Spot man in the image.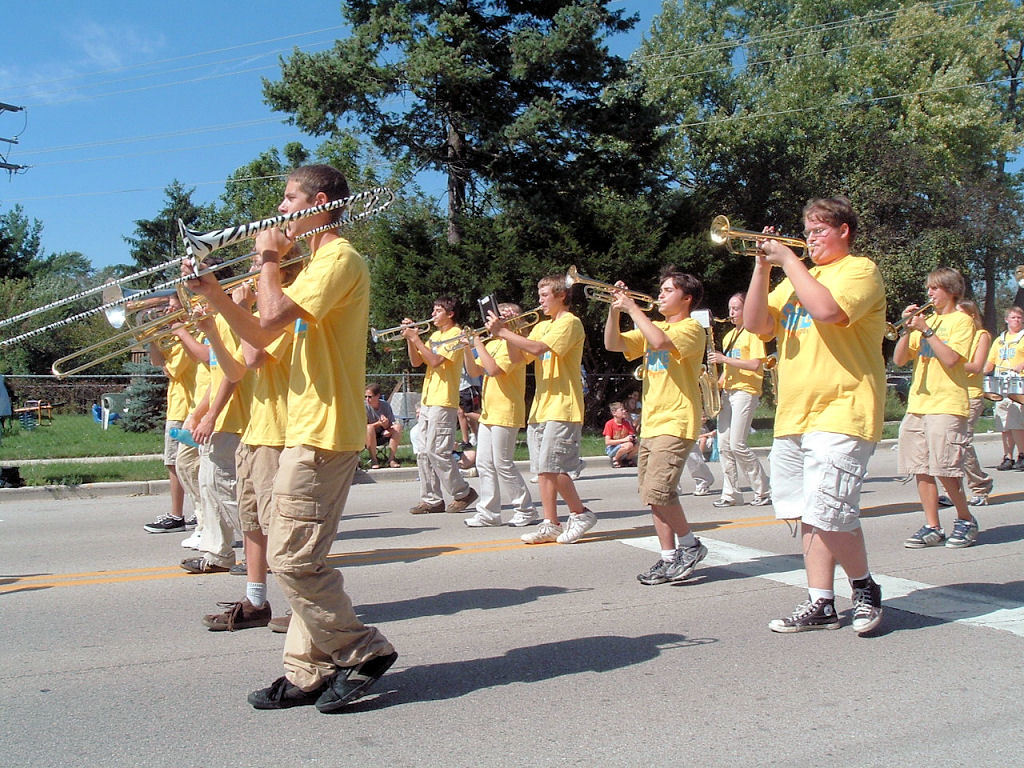
man found at box=[360, 382, 404, 474].
